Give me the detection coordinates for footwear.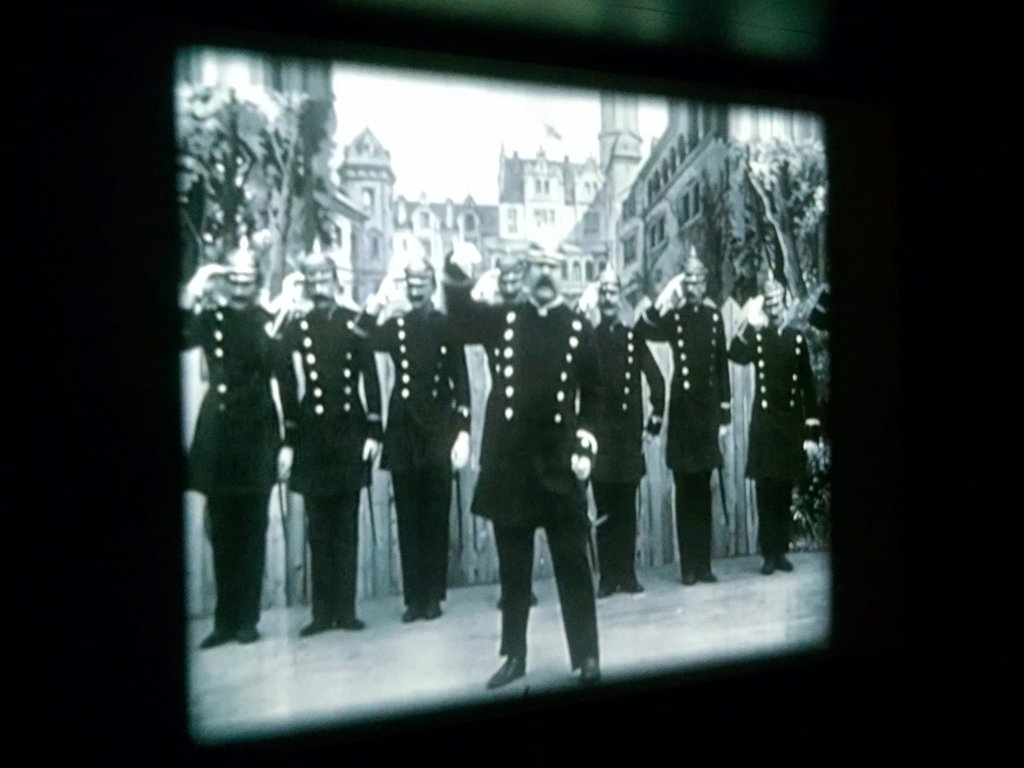
499 593 540 607.
